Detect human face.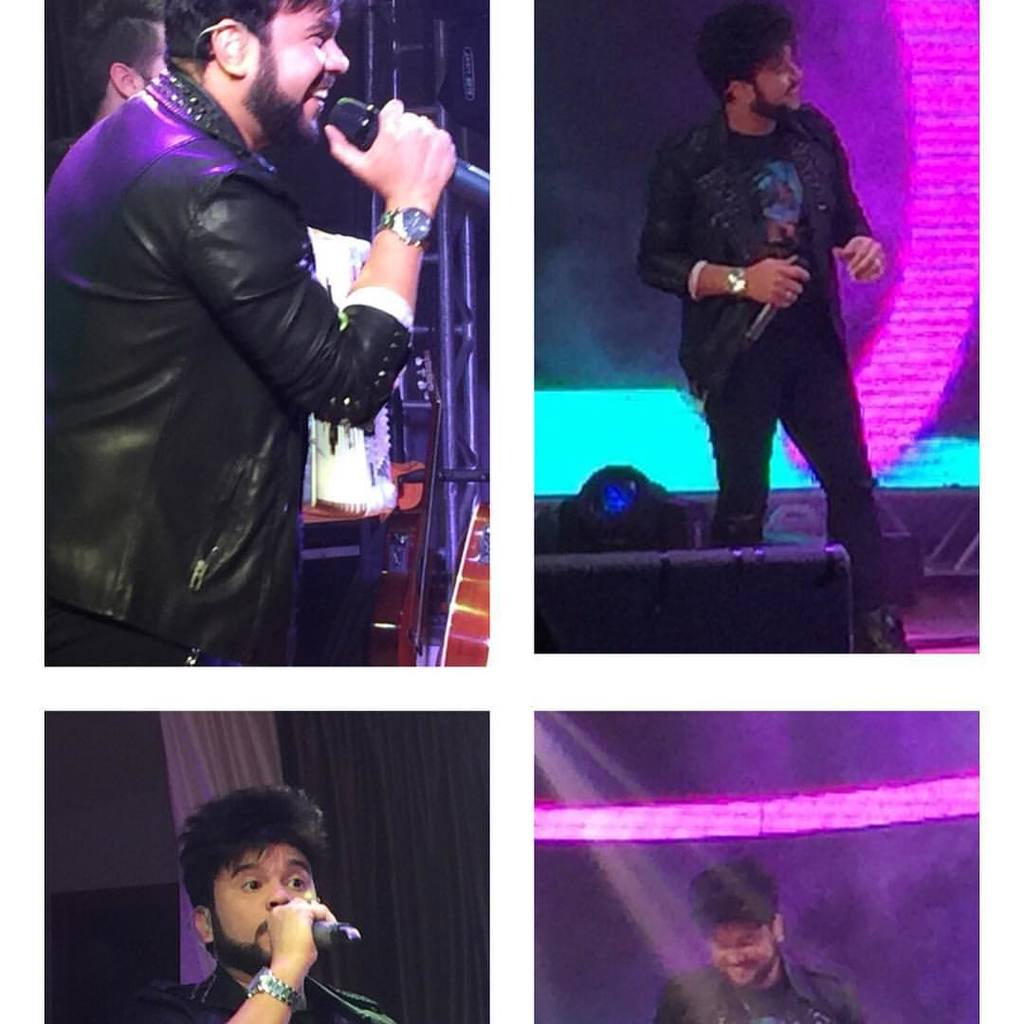
Detected at box=[245, 1, 347, 154].
